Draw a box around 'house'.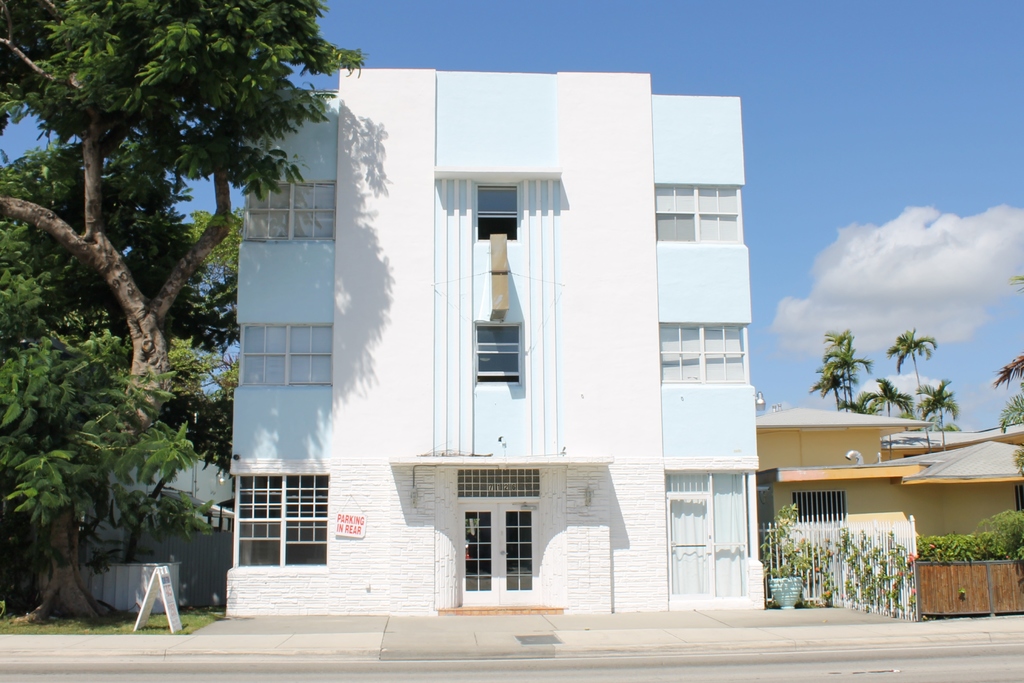
{"x1": 240, "y1": 72, "x2": 744, "y2": 611}.
